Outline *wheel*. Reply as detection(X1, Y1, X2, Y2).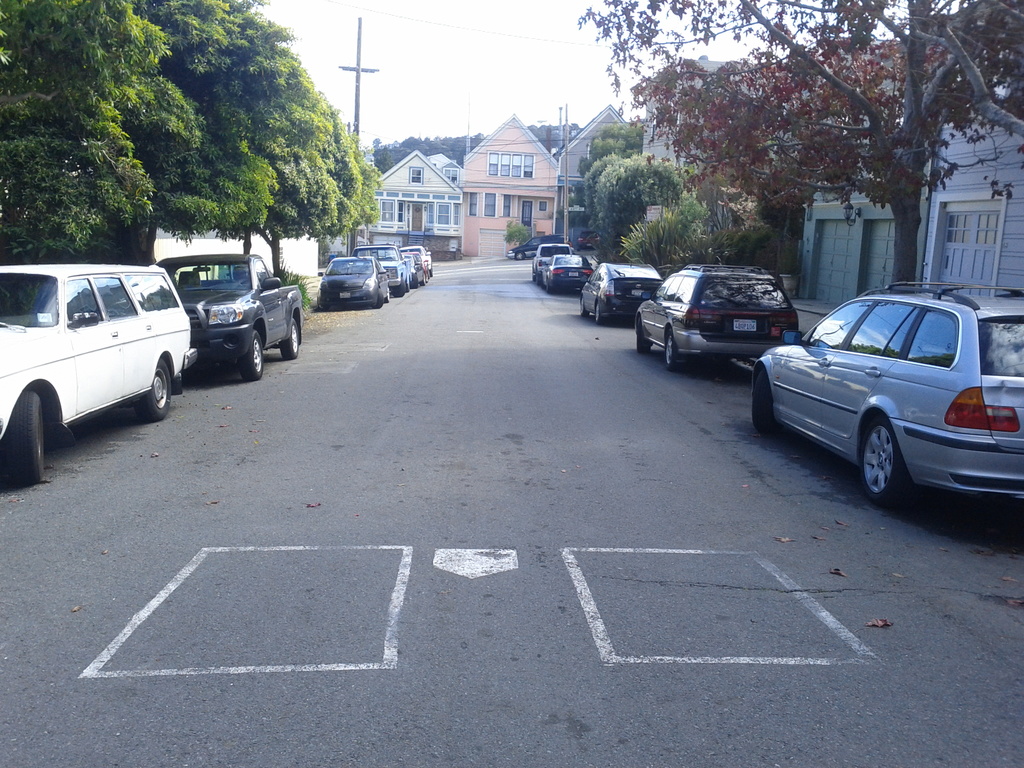
detection(134, 358, 170, 422).
